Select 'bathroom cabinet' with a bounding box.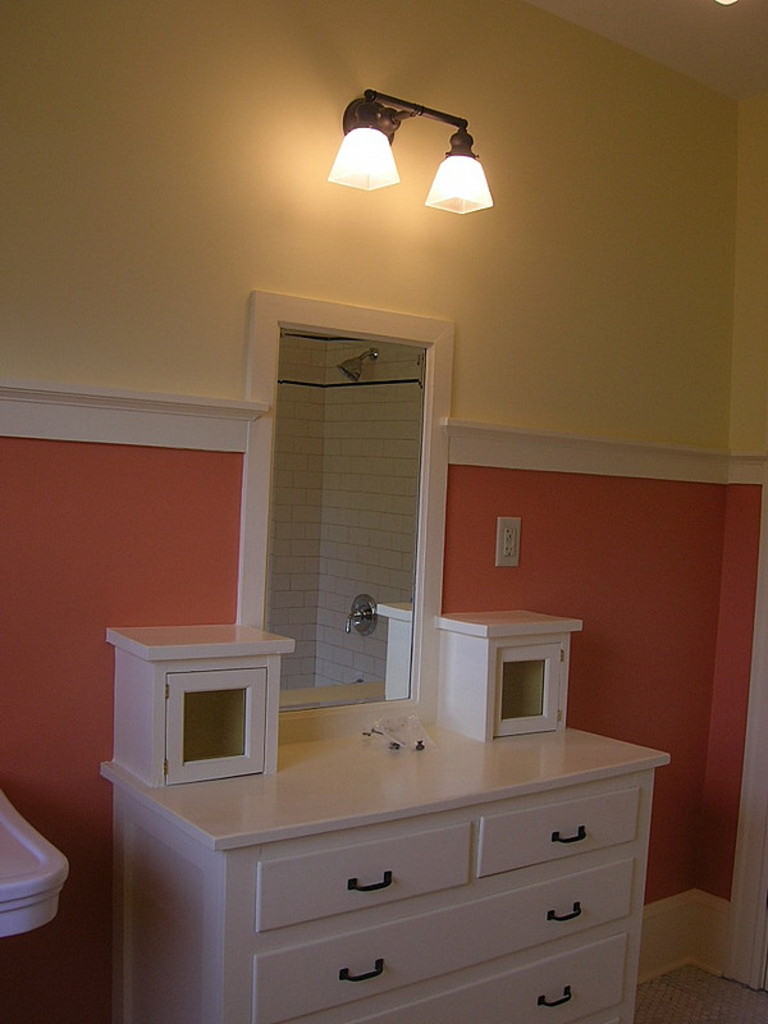
BBox(99, 689, 672, 1023).
